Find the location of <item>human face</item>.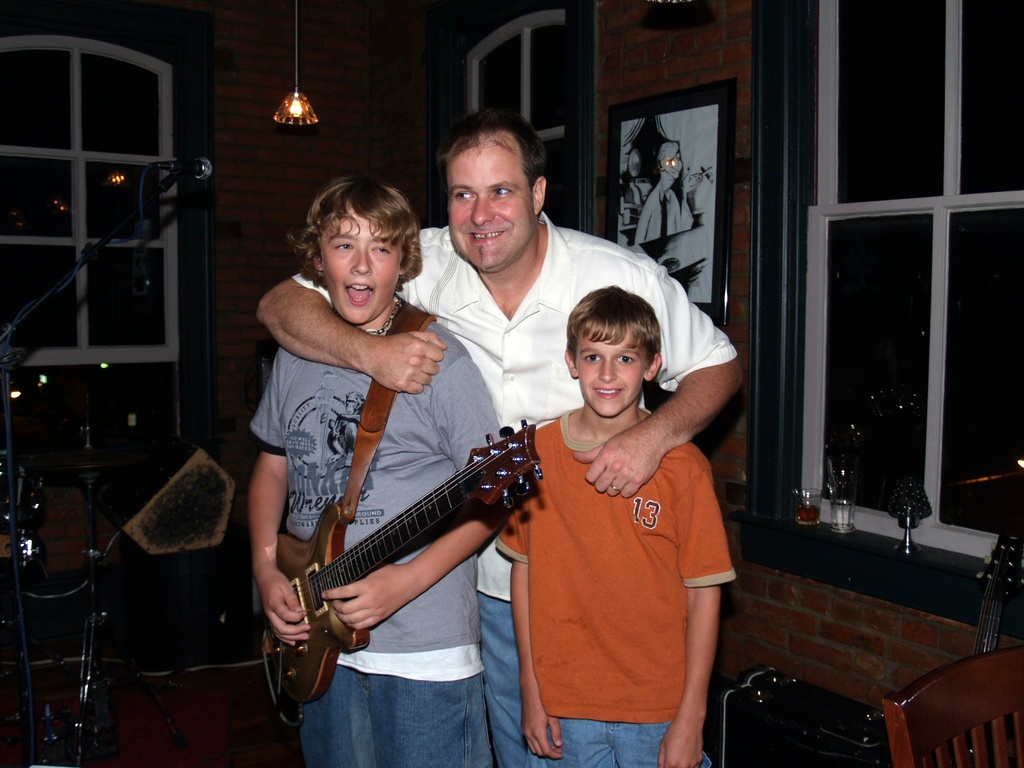
Location: left=445, top=138, right=531, bottom=268.
